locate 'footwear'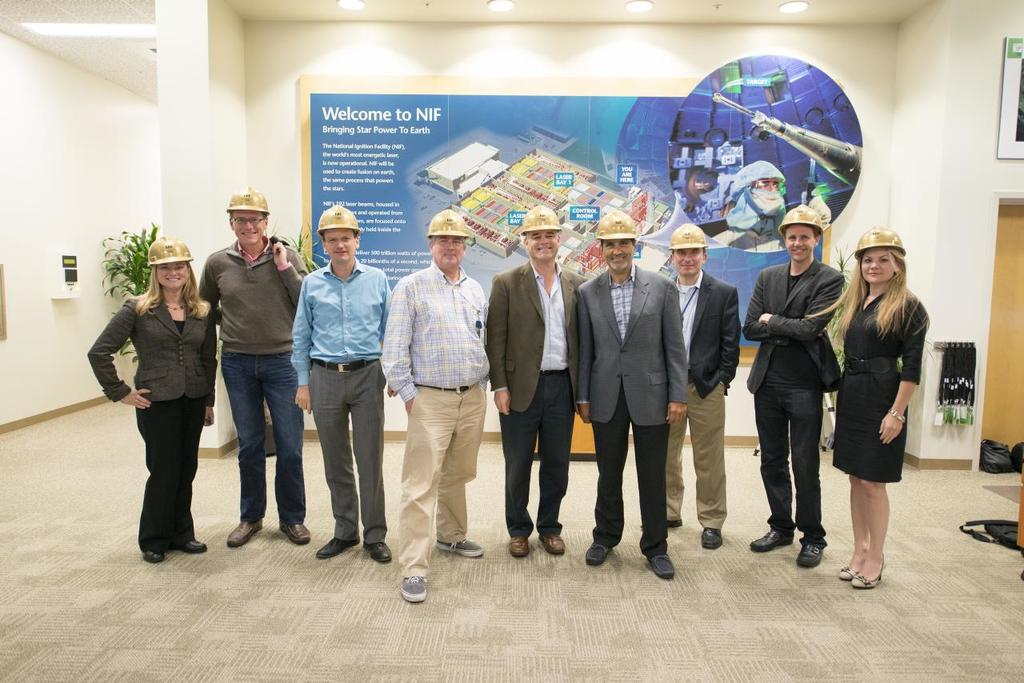
locate(138, 542, 158, 569)
